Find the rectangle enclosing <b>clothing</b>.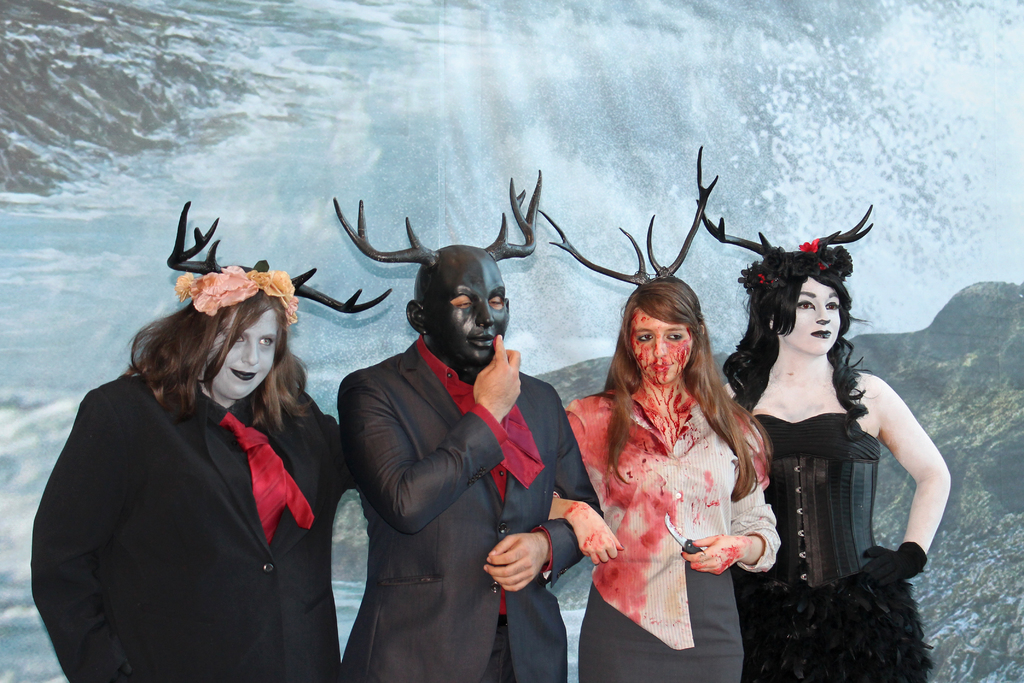
<box>708,353,936,682</box>.
